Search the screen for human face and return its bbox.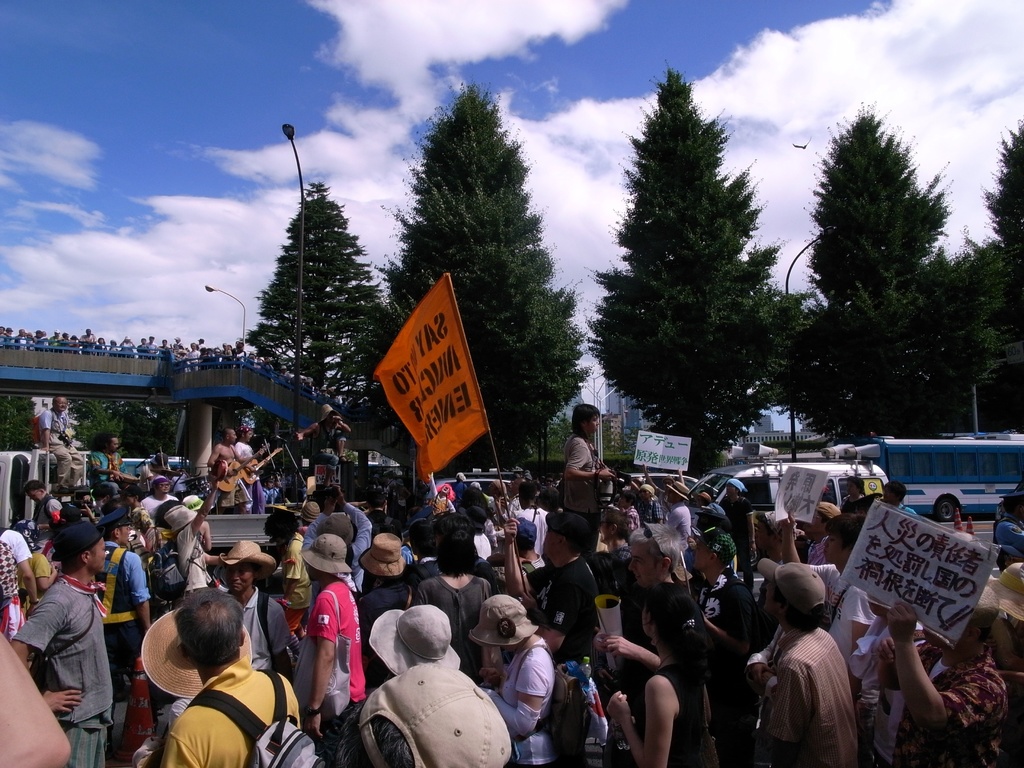
Found: pyautogui.locateOnScreen(89, 536, 108, 570).
